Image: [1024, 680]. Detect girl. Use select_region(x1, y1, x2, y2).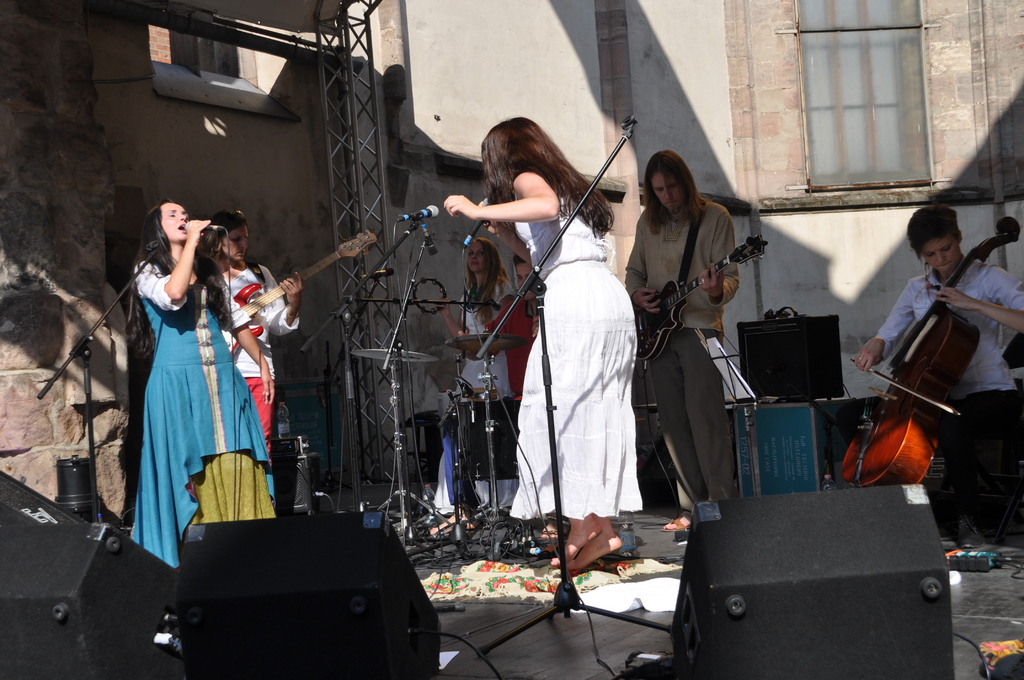
select_region(852, 203, 1023, 549).
